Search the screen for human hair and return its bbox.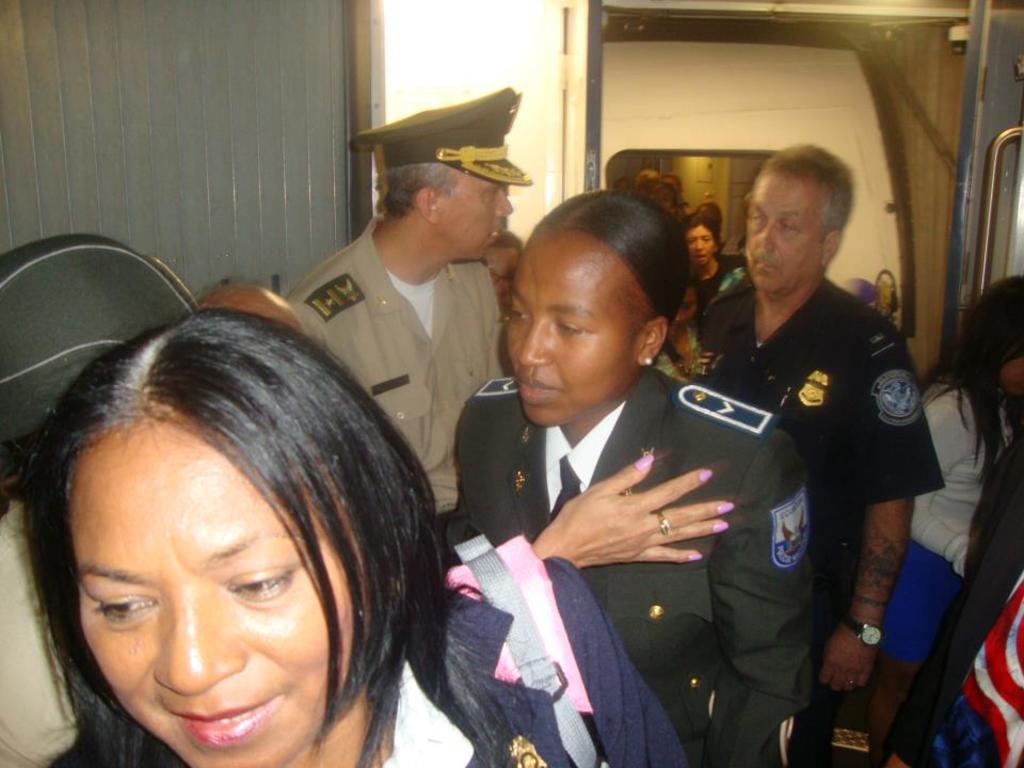
Found: (18, 331, 423, 725).
